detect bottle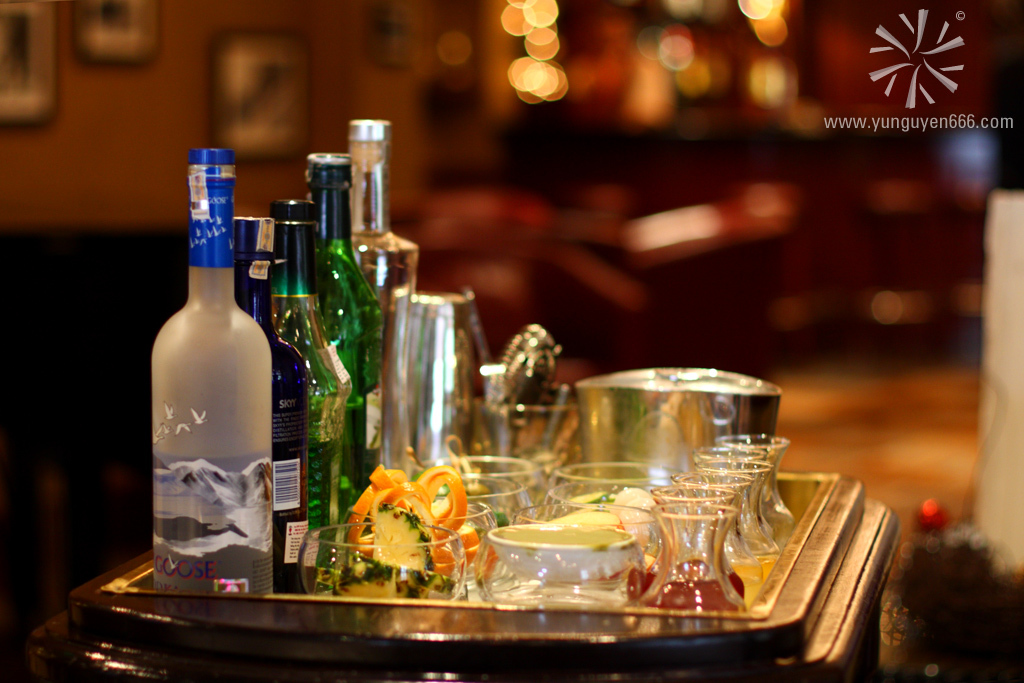
147,147,272,625
